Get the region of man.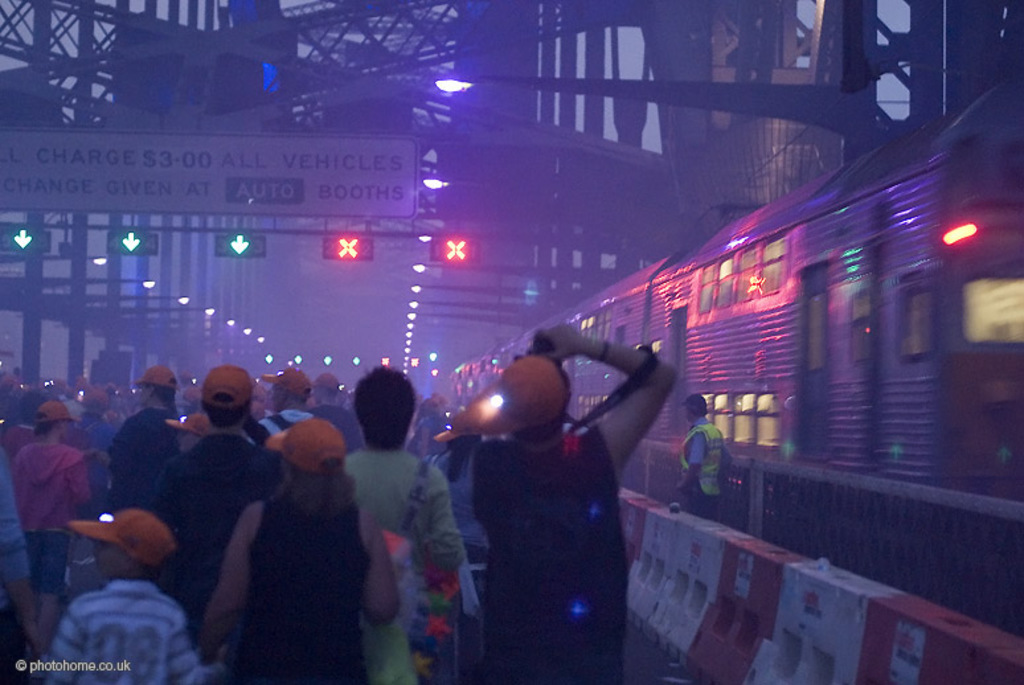
x1=258, y1=362, x2=311, y2=439.
